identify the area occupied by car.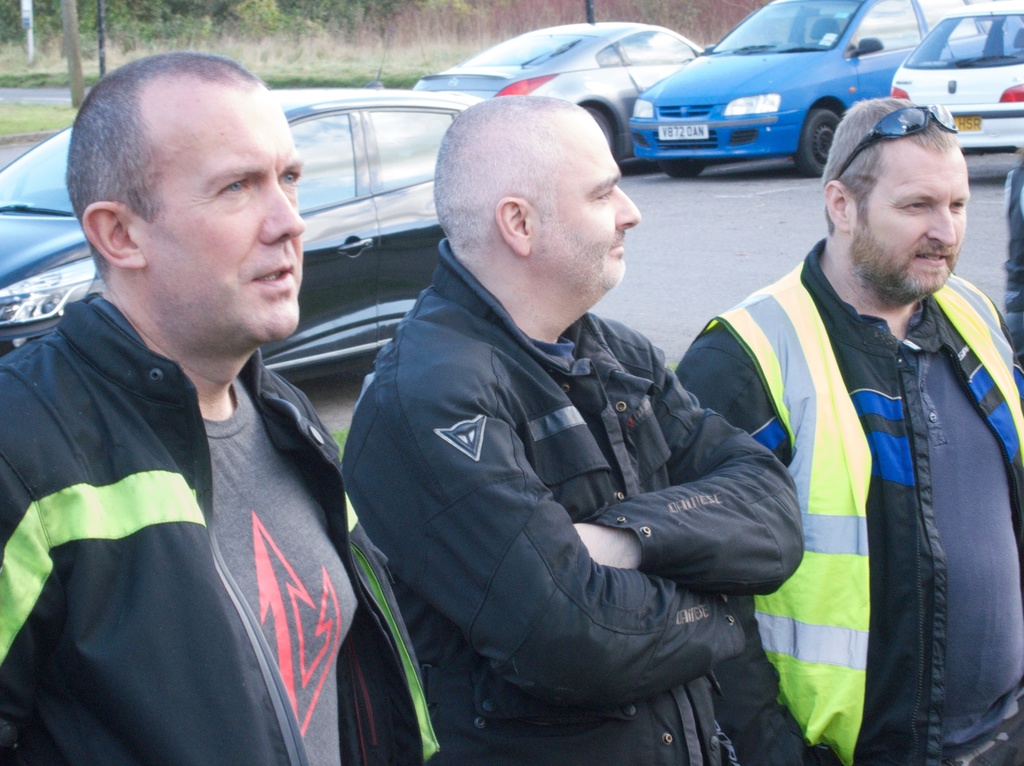
Area: bbox(0, 1, 620, 380).
